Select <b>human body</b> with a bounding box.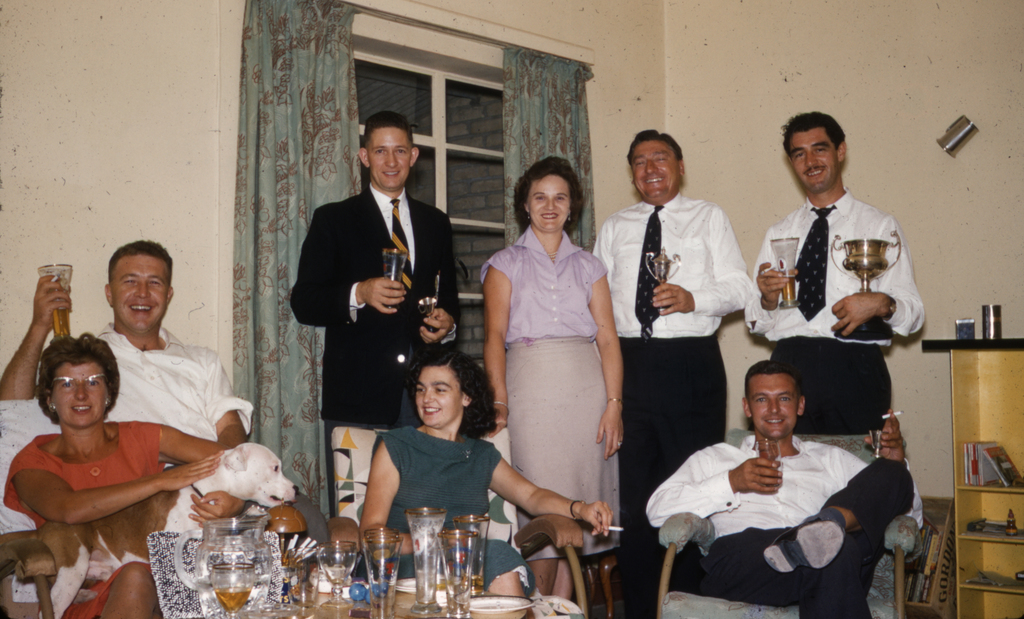
region(744, 184, 929, 435).
